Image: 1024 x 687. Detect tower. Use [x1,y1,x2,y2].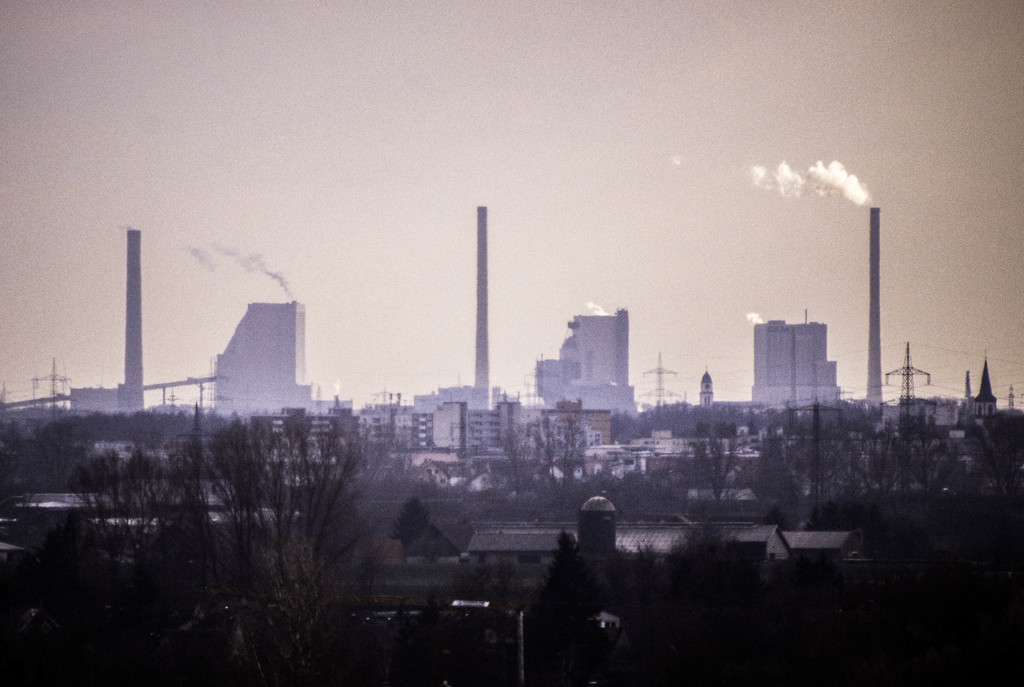
[115,233,139,421].
